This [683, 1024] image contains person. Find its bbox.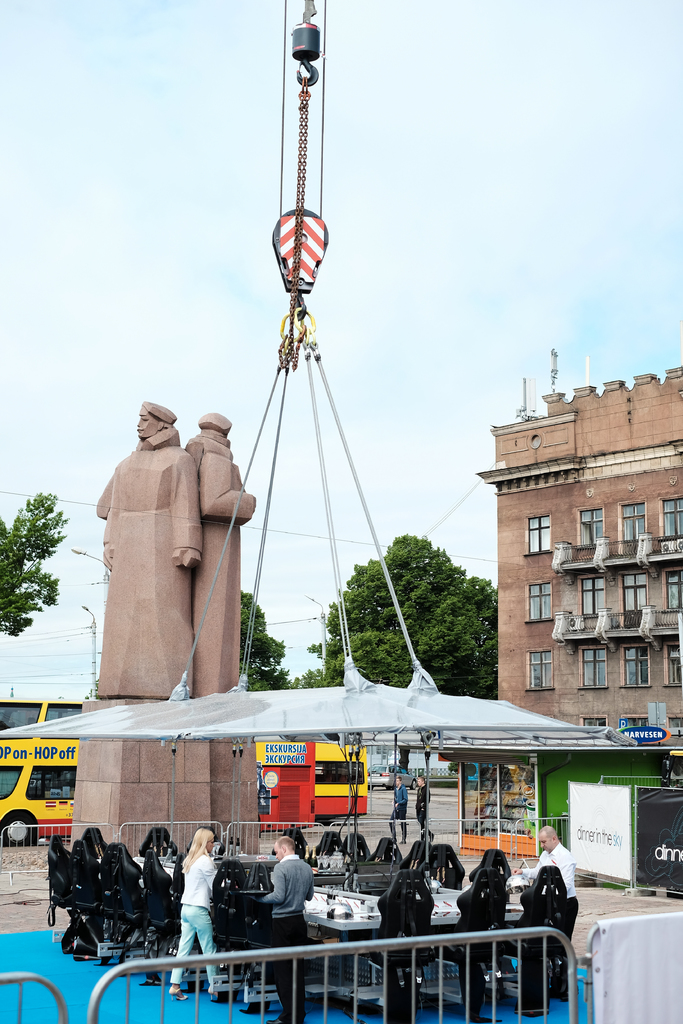
[x1=175, y1=833, x2=227, y2=977].
